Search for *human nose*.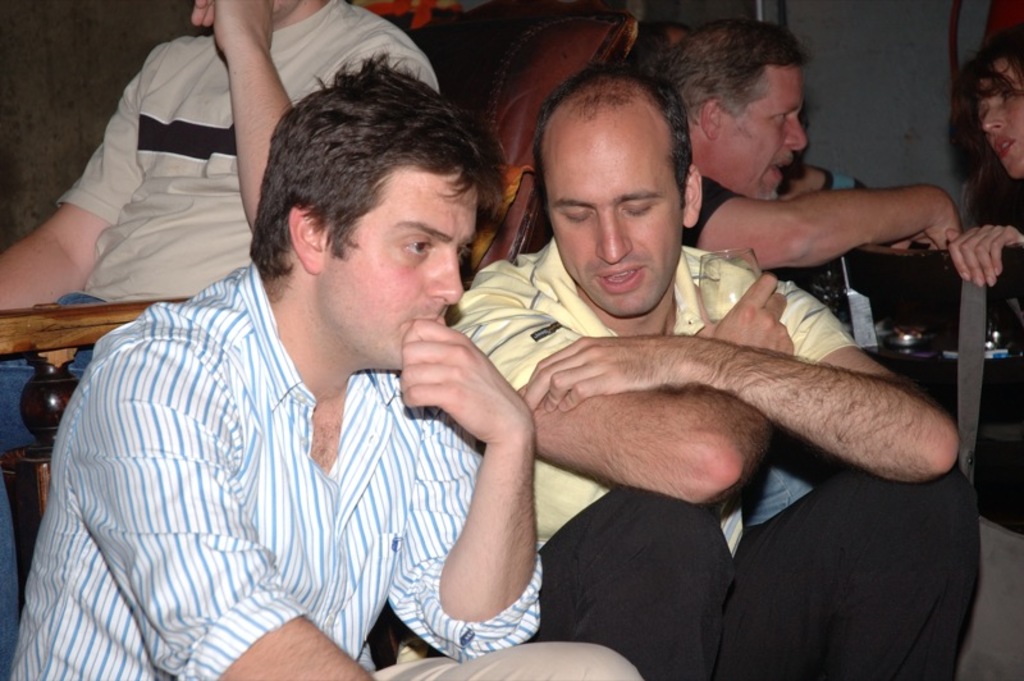
Found at BBox(781, 114, 808, 157).
